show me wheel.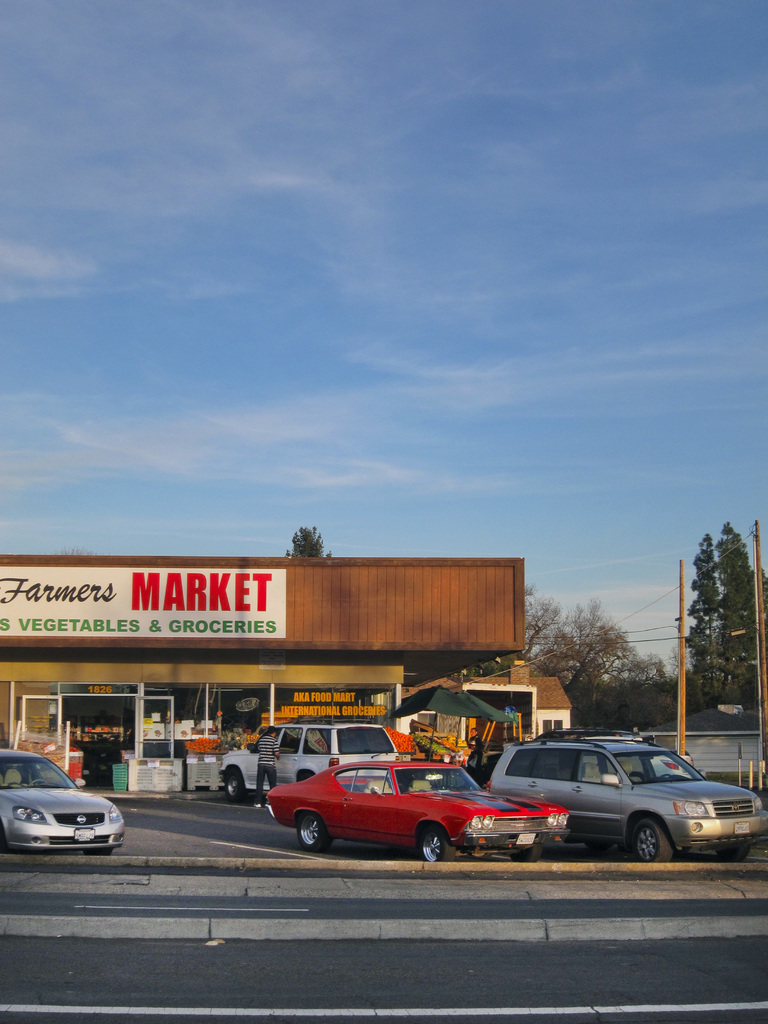
wheel is here: (222,772,241,801).
